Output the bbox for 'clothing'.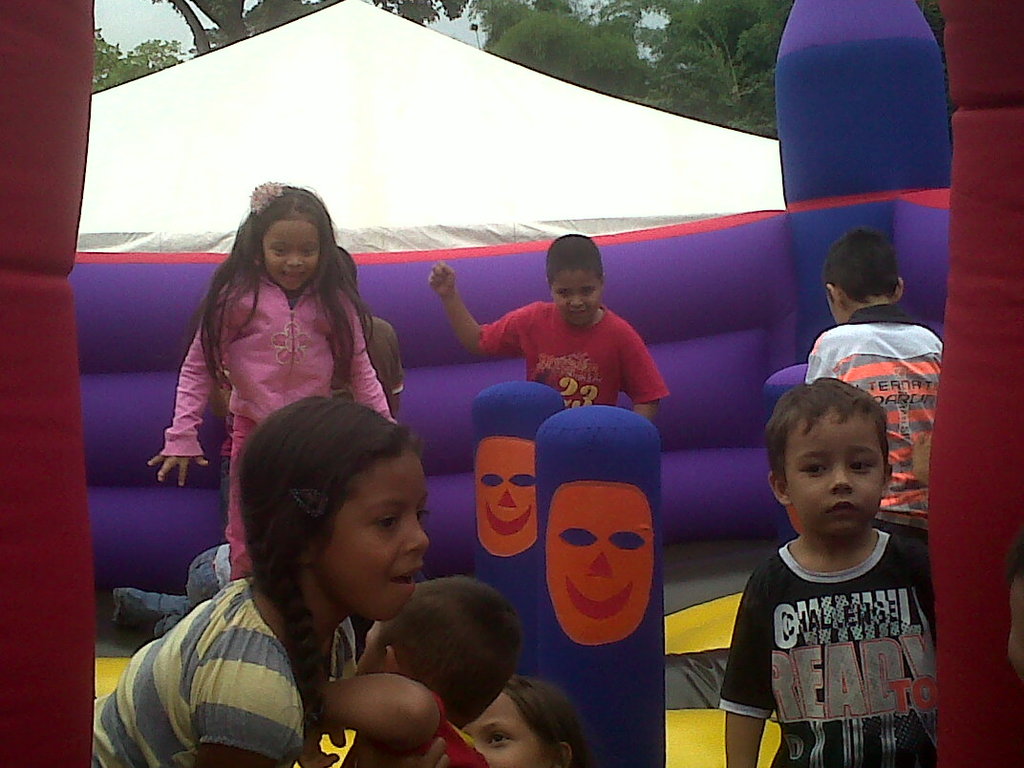
bbox=(800, 303, 941, 529).
